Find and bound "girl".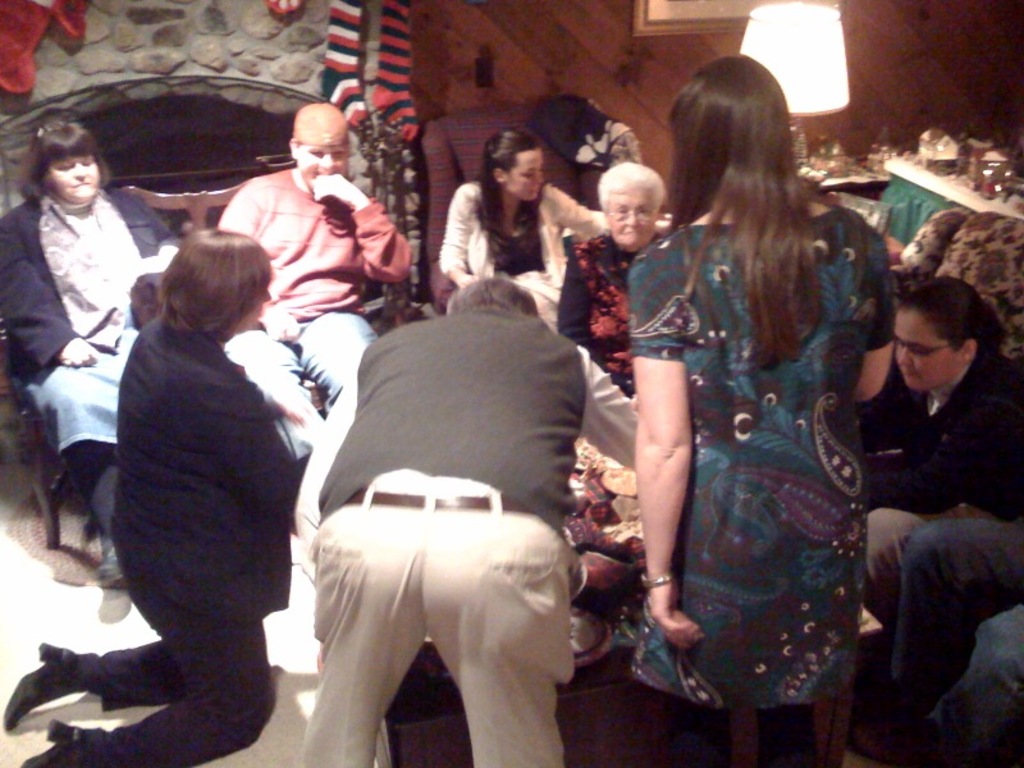
Bound: pyautogui.locateOnScreen(618, 54, 910, 767).
